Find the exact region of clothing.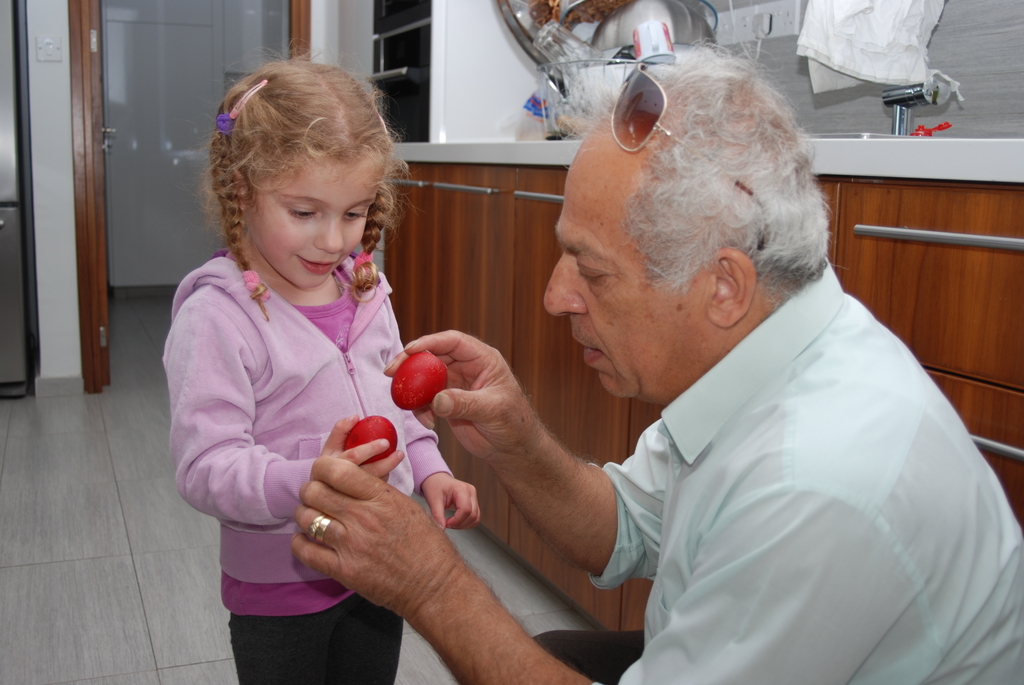
Exact region: [156,253,477,684].
